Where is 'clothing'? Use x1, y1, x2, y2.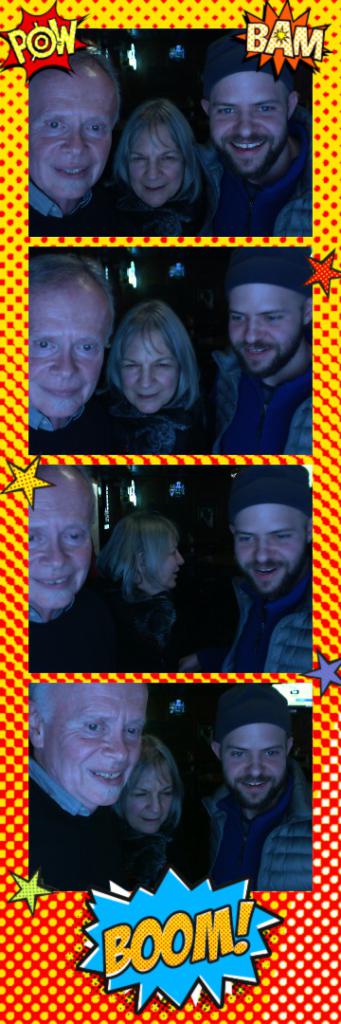
171, 737, 309, 905.
